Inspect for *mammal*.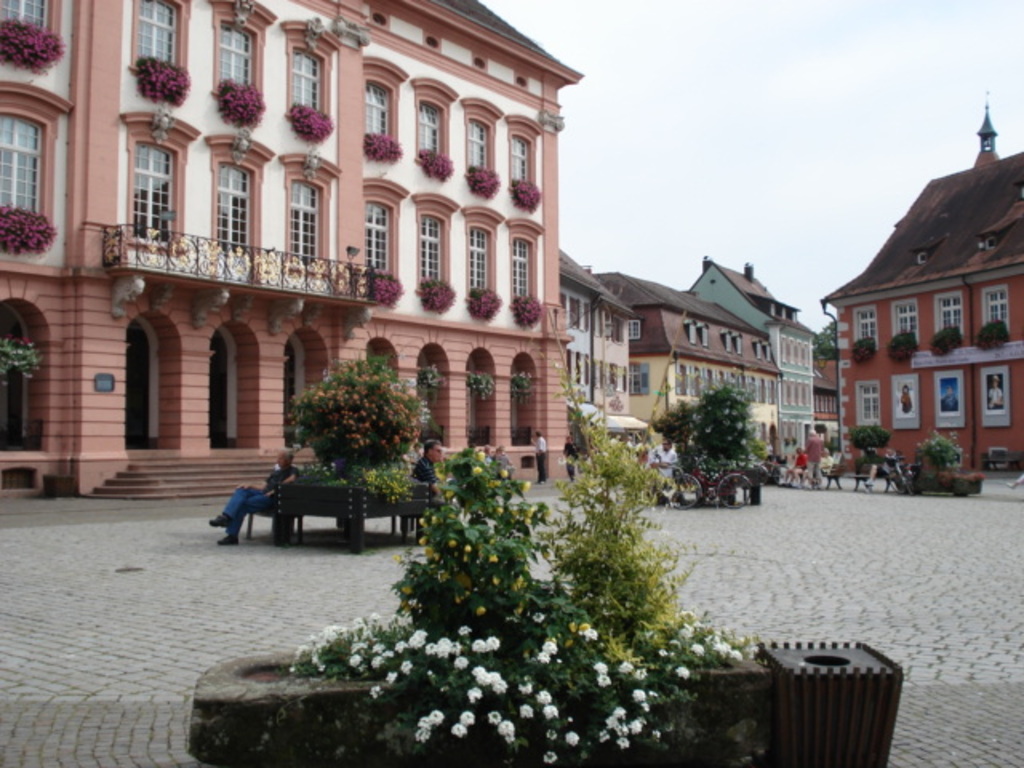
Inspection: <region>650, 437, 680, 501</region>.
